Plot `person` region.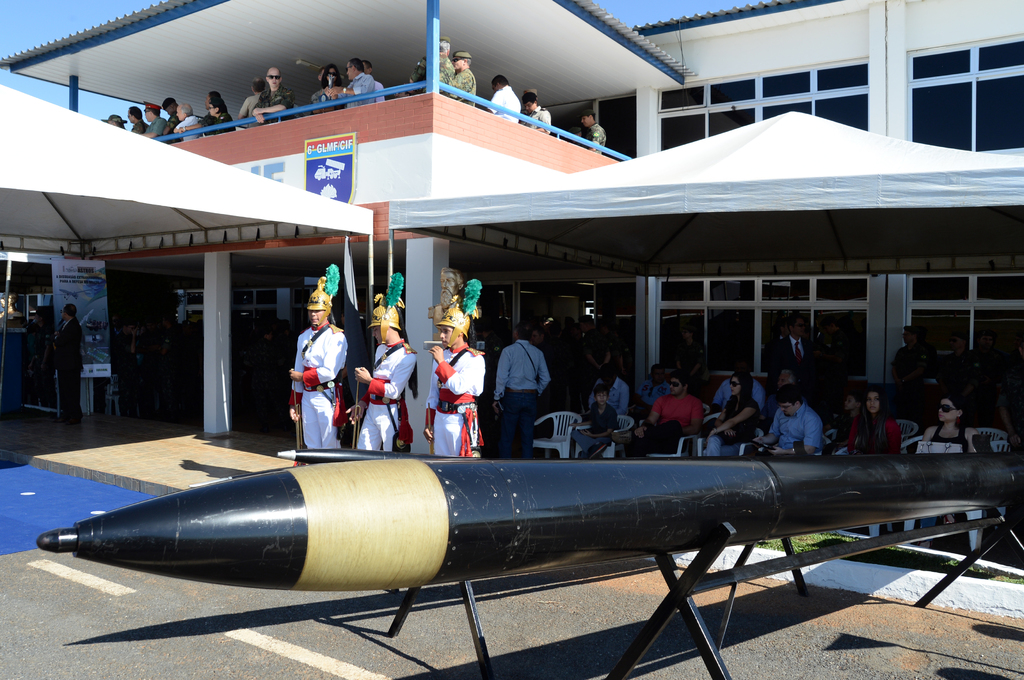
Plotted at left=423, top=299, right=485, bottom=455.
